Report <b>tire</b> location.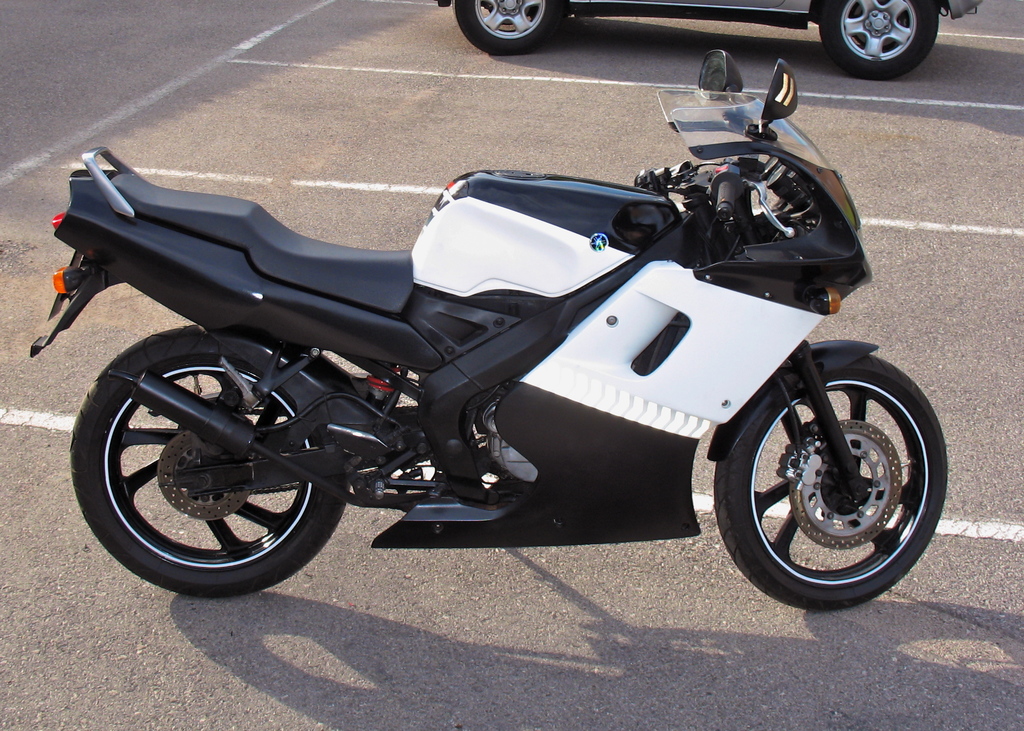
Report: {"x1": 66, "y1": 328, "x2": 348, "y2": 600}.
